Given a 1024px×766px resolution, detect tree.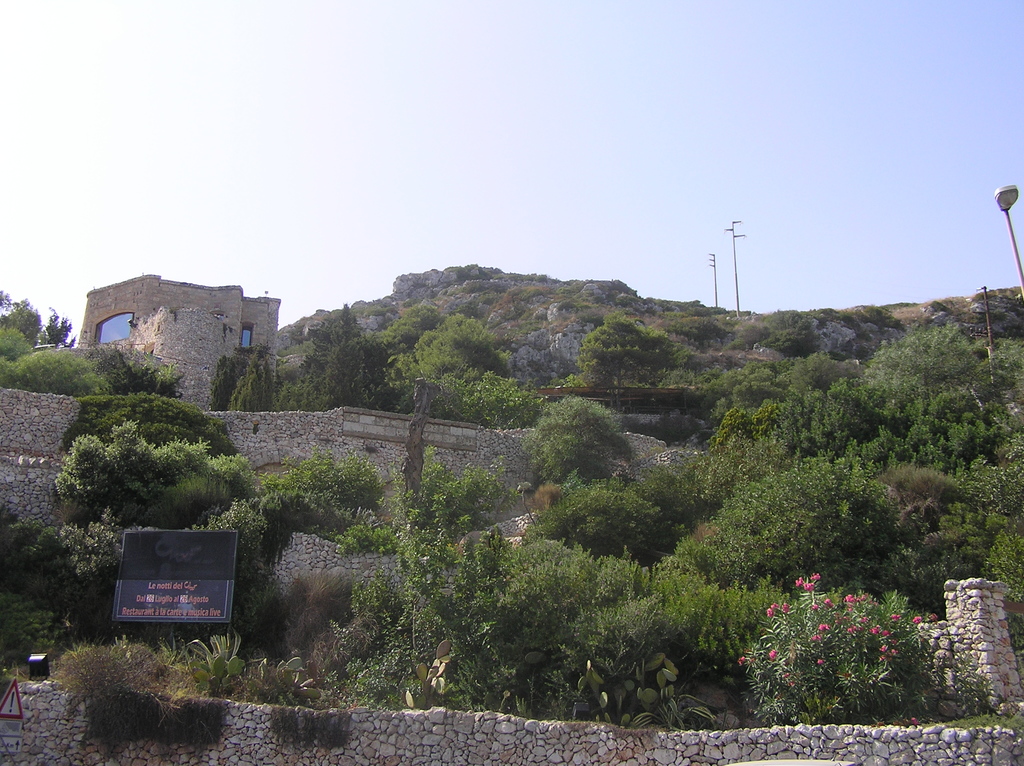
region(0, 504, 172, 629).
